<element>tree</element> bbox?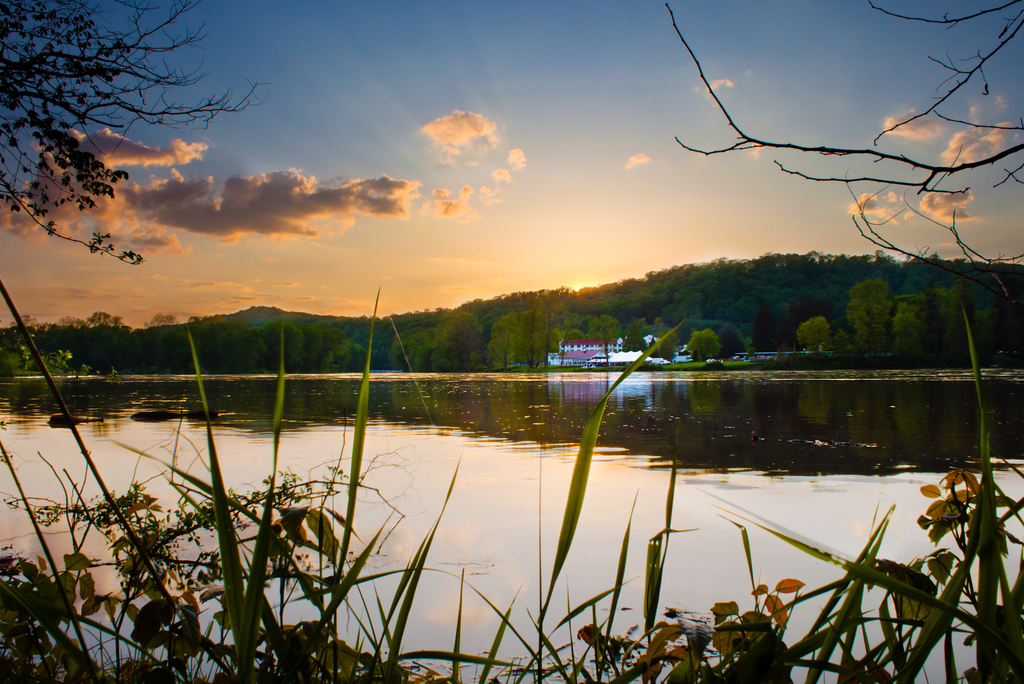
Rect(0, 0, 270, 263)
